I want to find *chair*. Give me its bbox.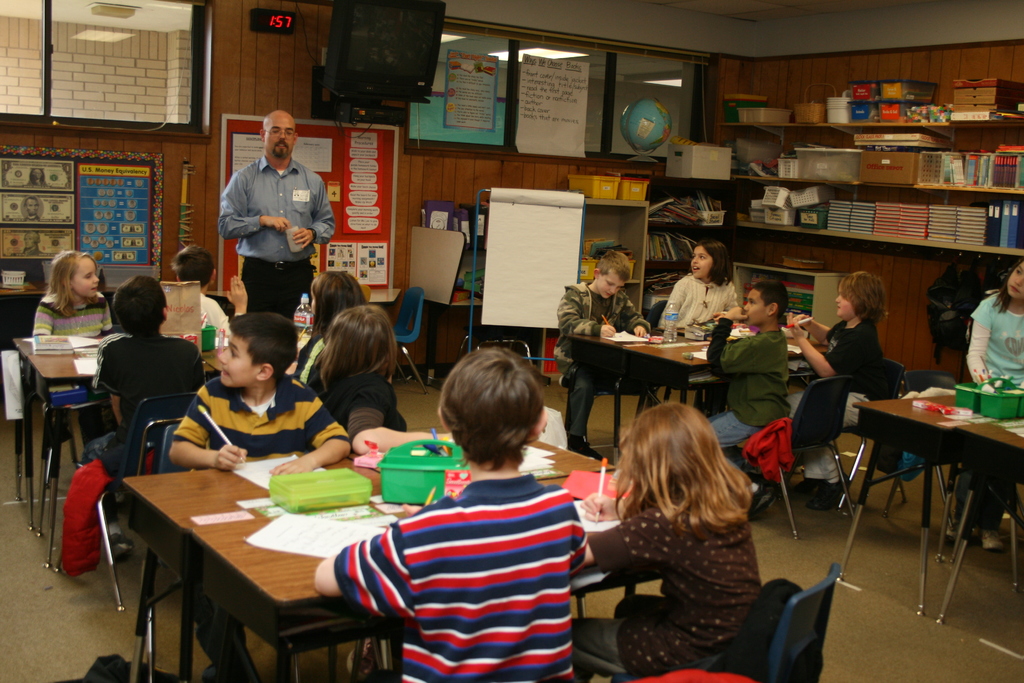
388:283:431:397.
